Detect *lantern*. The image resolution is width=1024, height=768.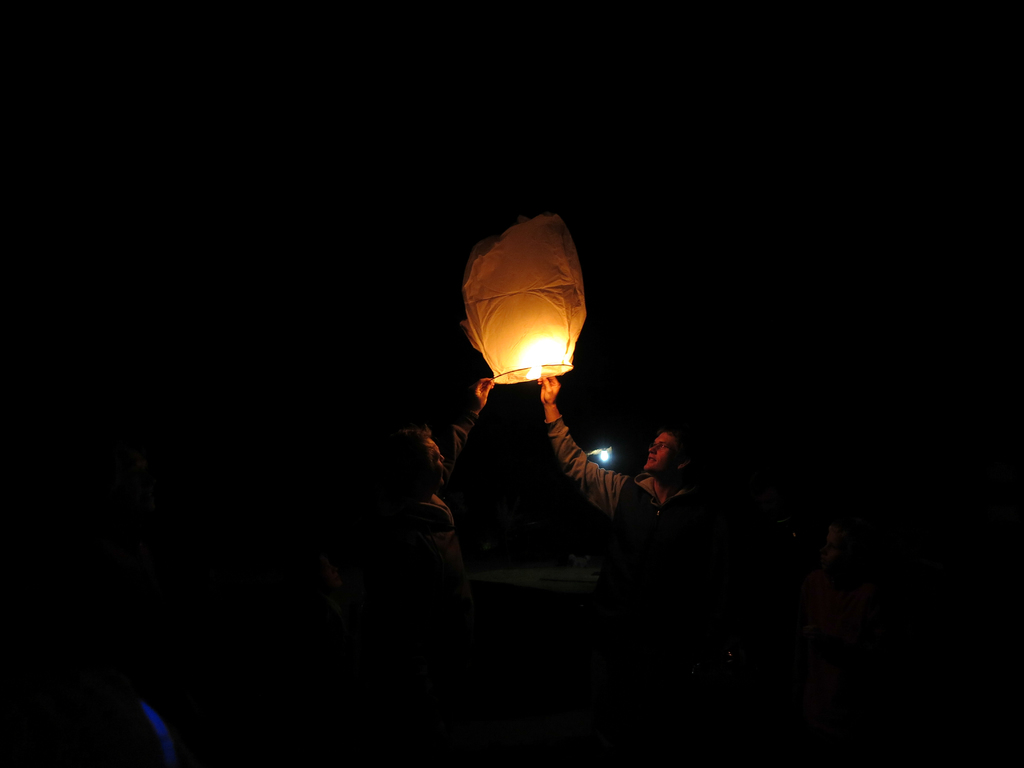
BBox(462, 214, 589, 383).
